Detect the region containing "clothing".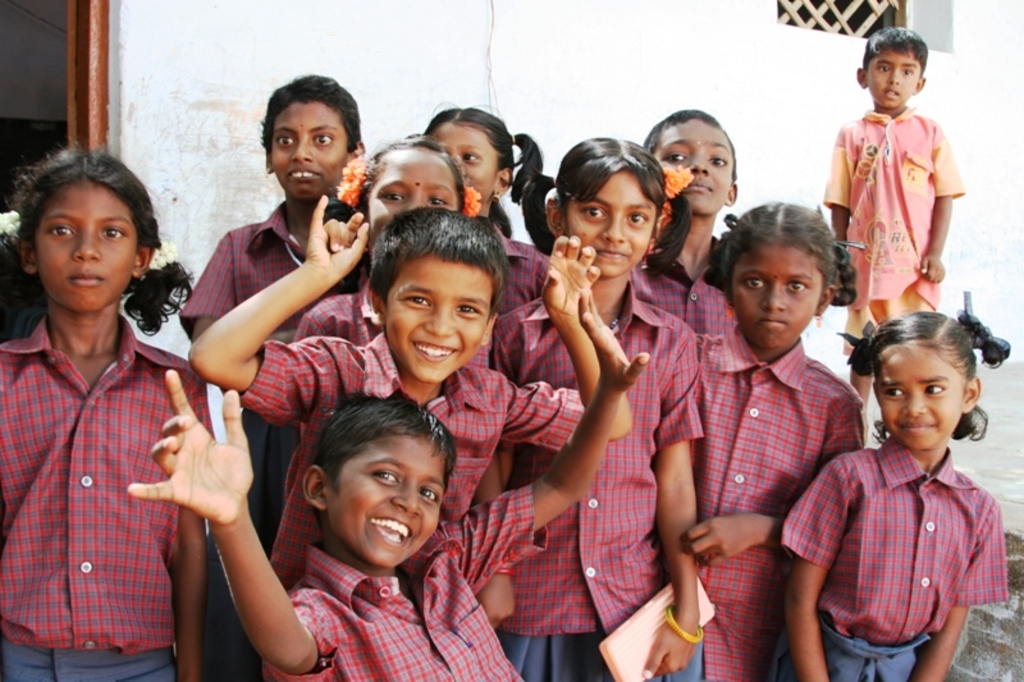
[left=631, top=241, right=740, bottom=343].
